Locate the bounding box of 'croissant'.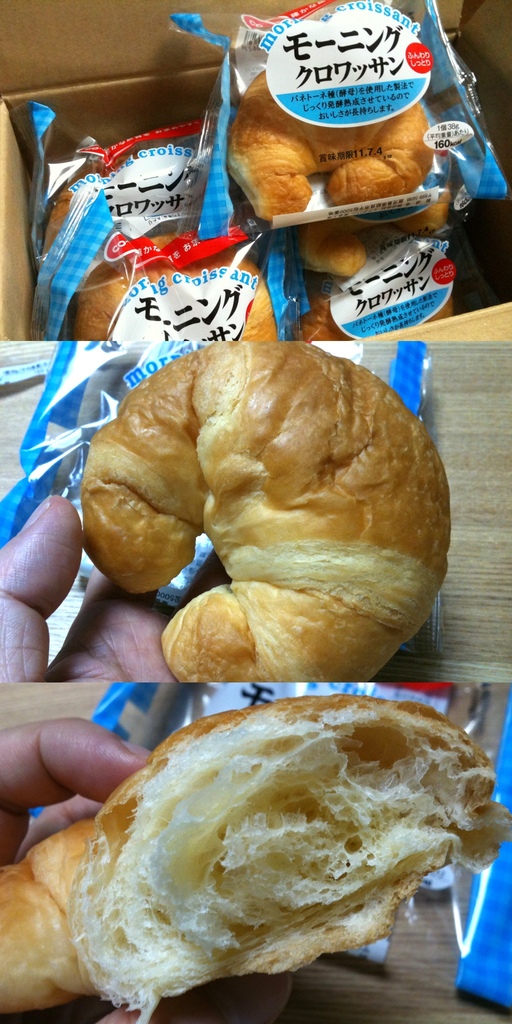
Bounding box: pyautogui.locateOnScreen(0, 698, 511, 1020).
